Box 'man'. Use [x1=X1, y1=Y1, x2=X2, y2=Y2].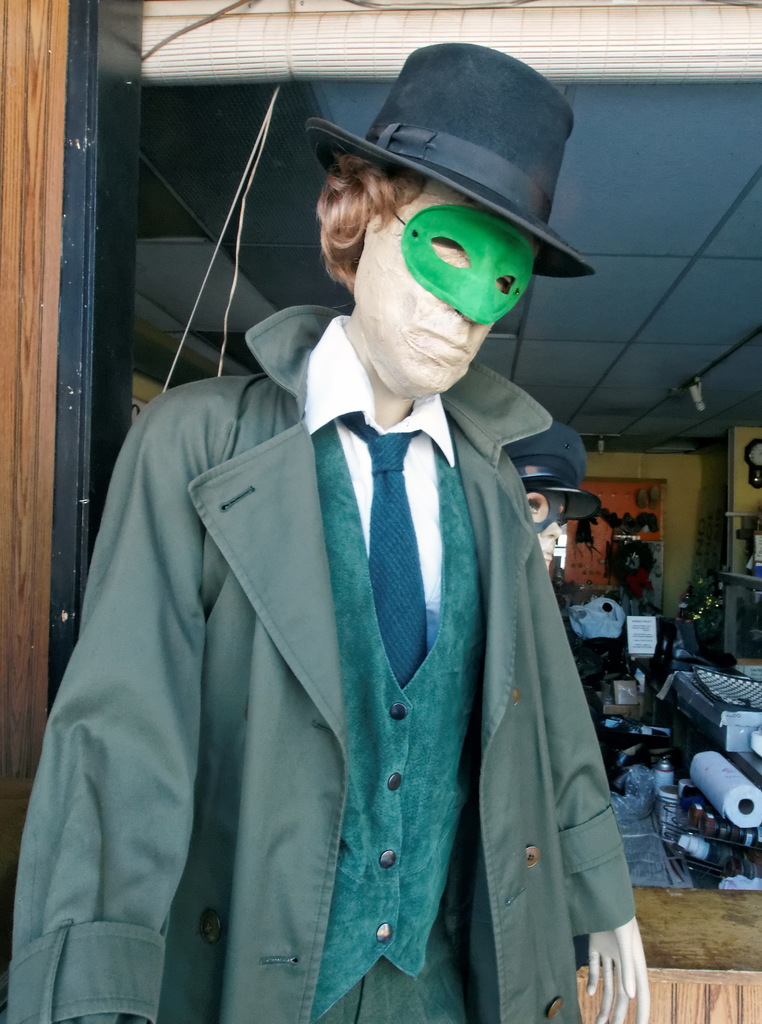
[x1=54, y1=79, x2=657, y2=981].
